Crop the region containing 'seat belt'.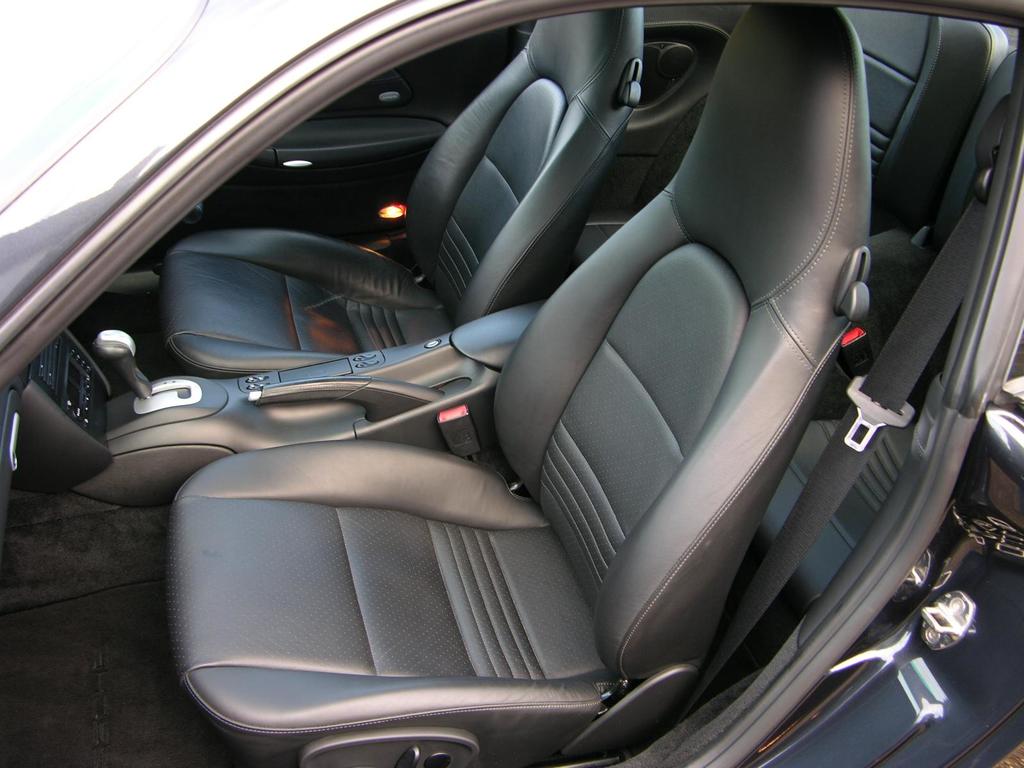
Crop region: [x1=682, y1=197, x2=976, y2=717].
